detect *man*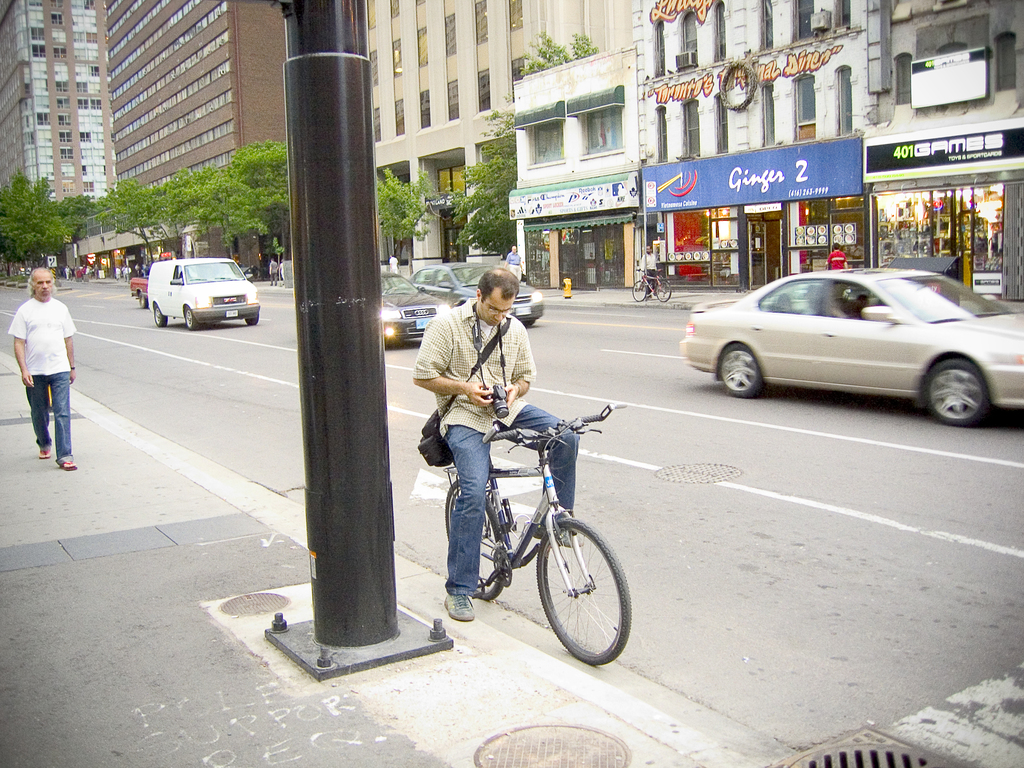
box=[8, 263, 81, 471]
